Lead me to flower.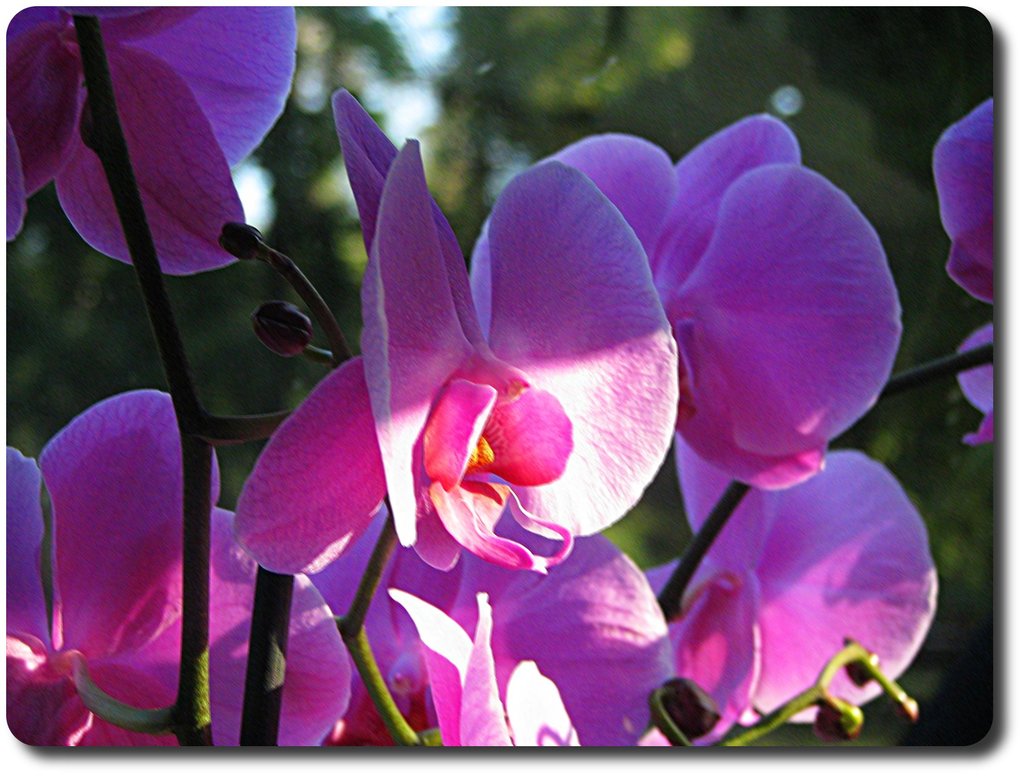
Lead to {"x1": 321, "y1": 476, "x2": 676, "y2": 757}.
